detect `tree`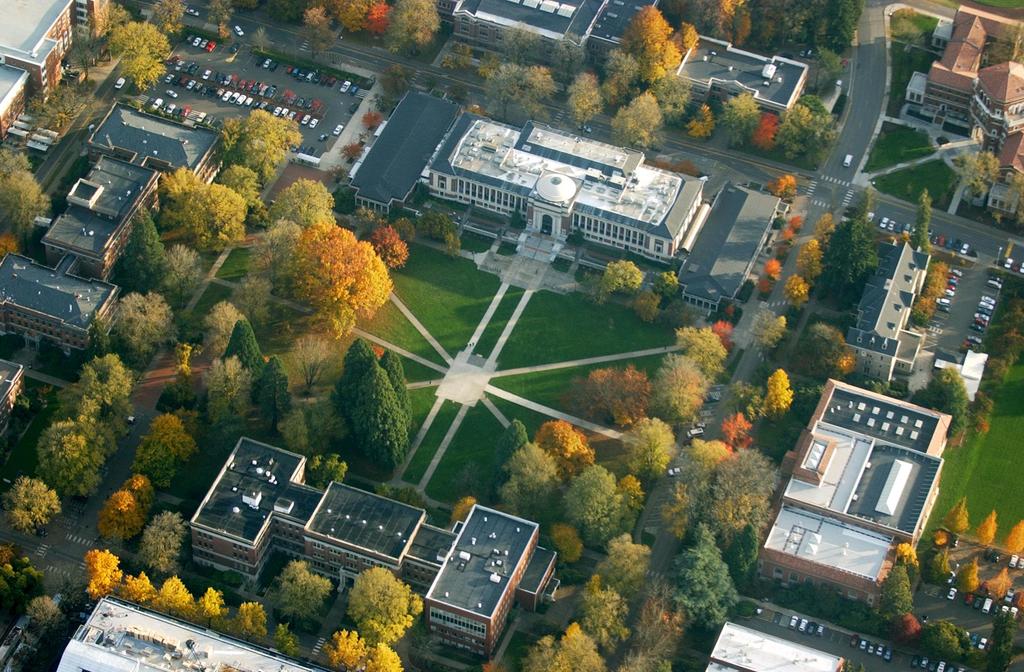
bbox=(776, 214, 786, 230)
